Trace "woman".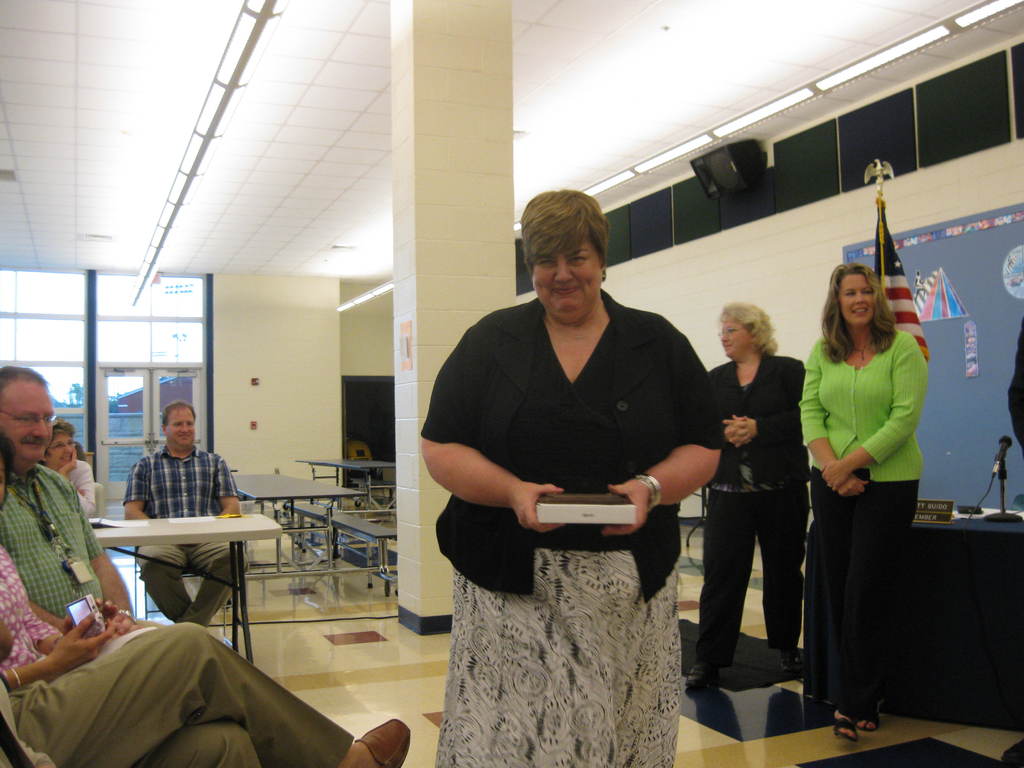
Traced to (x1=805, y1=265, x2=929, y2=737).
